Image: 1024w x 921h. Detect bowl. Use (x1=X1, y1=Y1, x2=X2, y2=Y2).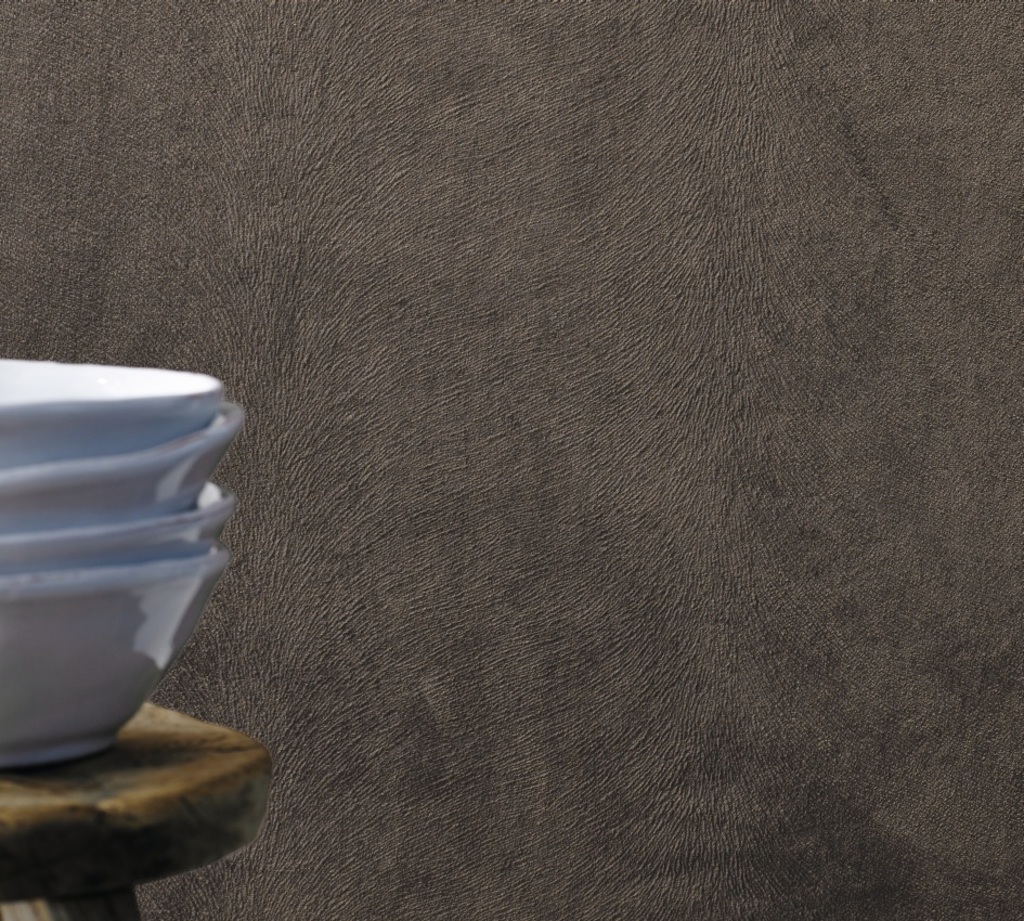
(x1=0, y1=401, x2=242, y2=536).
